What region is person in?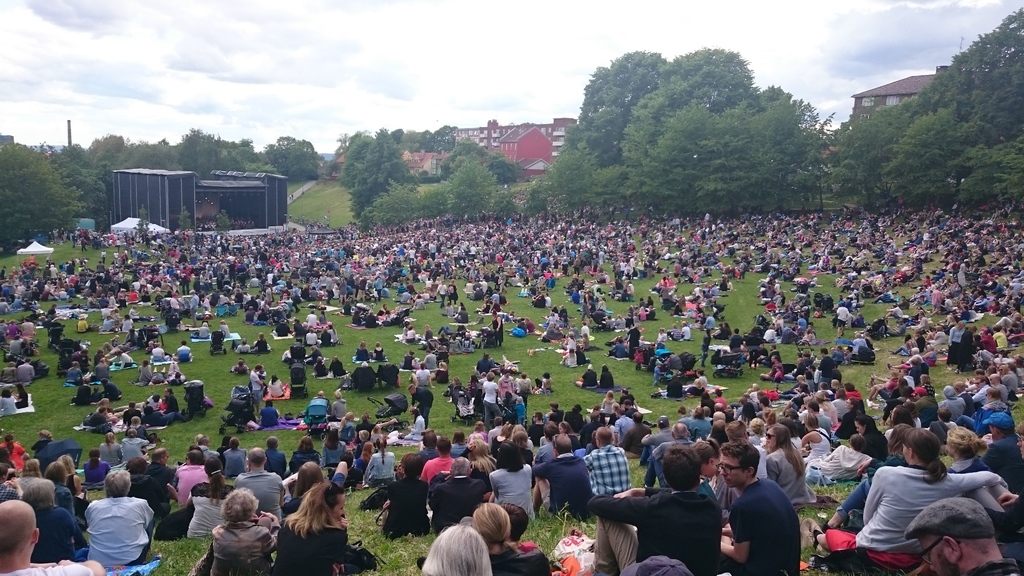
select_region(147, 445, 177, 502).
